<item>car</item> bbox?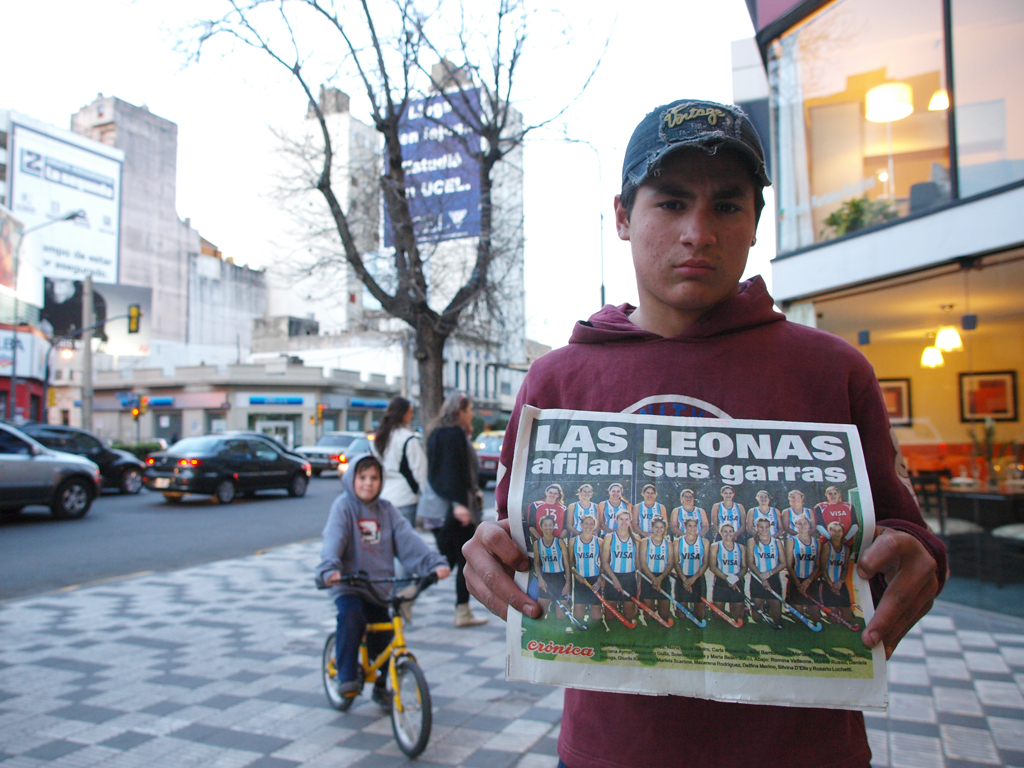
region(19, 427, 145, 490)
